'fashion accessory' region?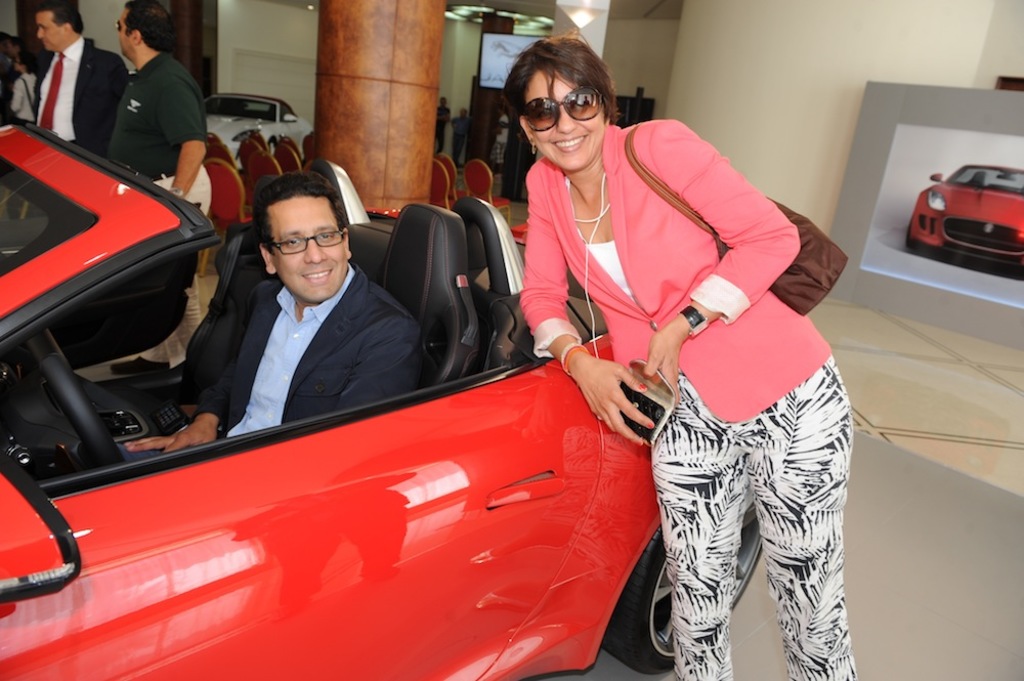
bbox=(557, 341, 588, 377)
